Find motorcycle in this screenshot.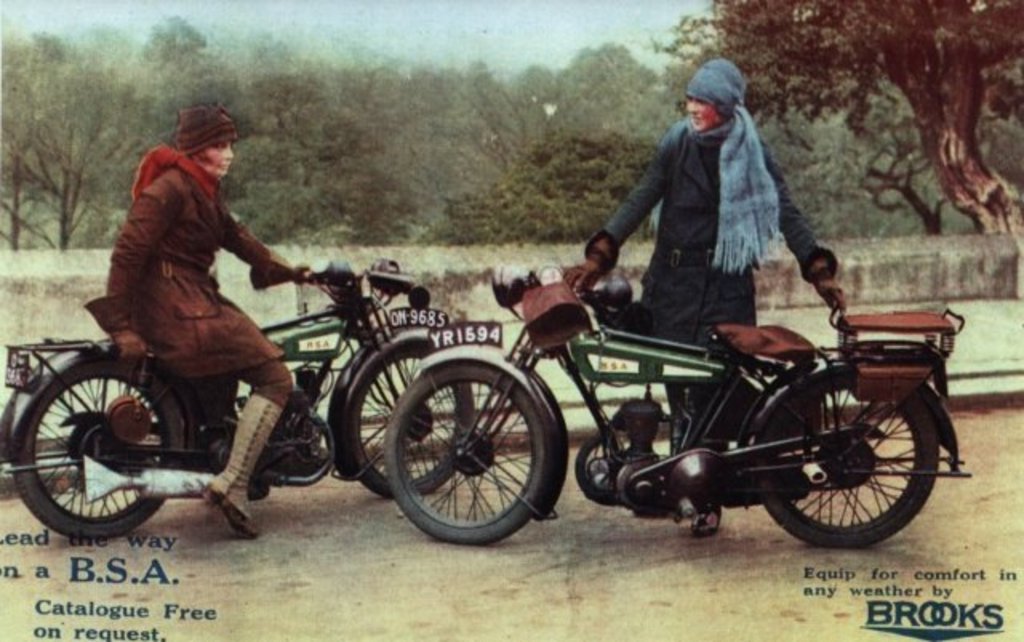
The bounding box for motorcycle is bbox=(0, 258, 475, 540).
